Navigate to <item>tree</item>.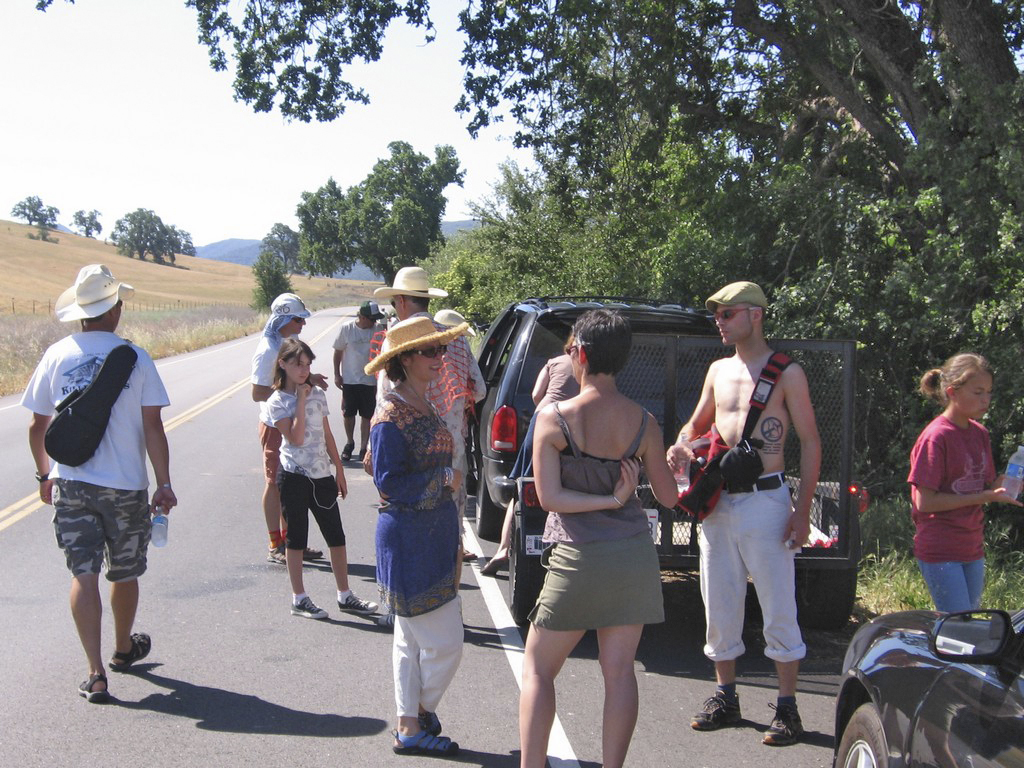
Navigation target: [107,204,186,265].
